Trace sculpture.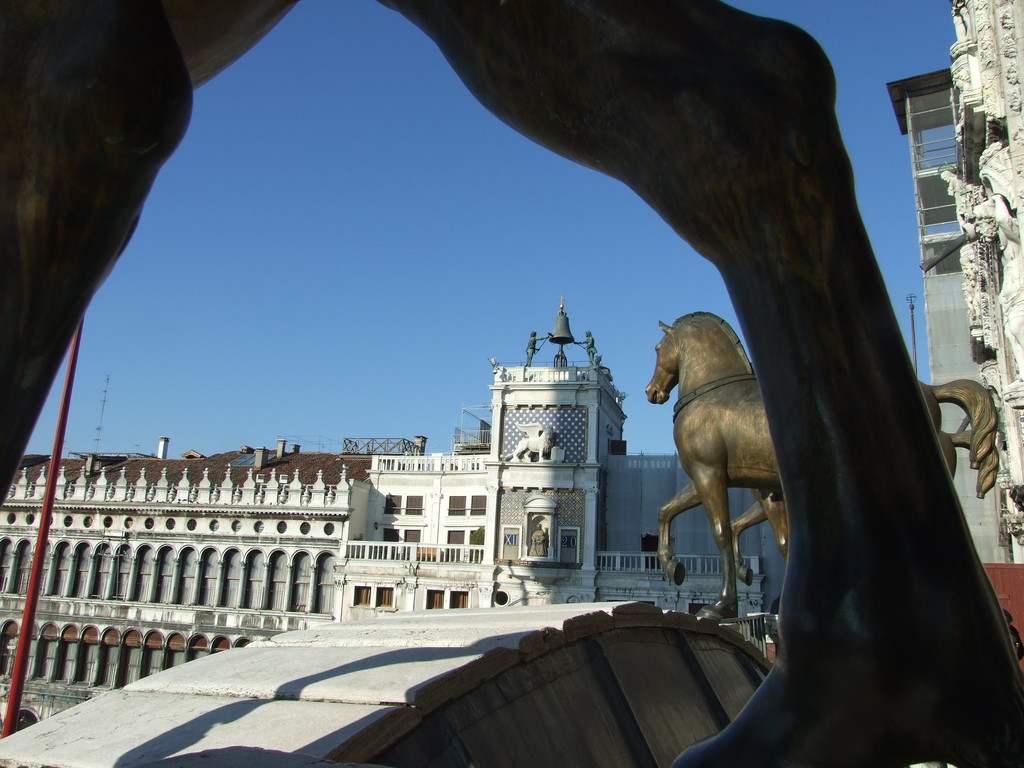
Traced to rect(503, 414, 572, 465).
